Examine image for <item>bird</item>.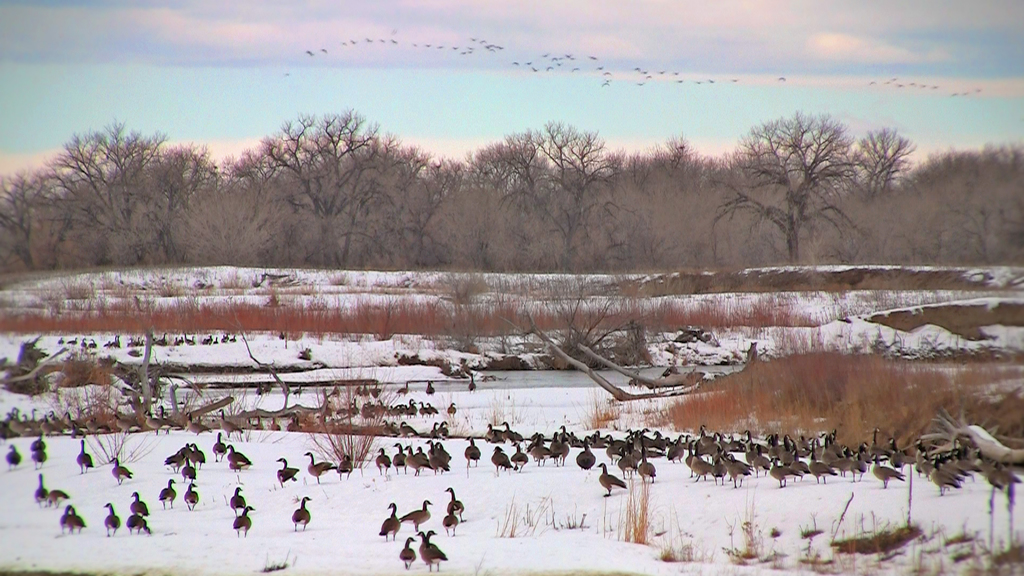
Examination result: rect(440, 485, 467, 523).
